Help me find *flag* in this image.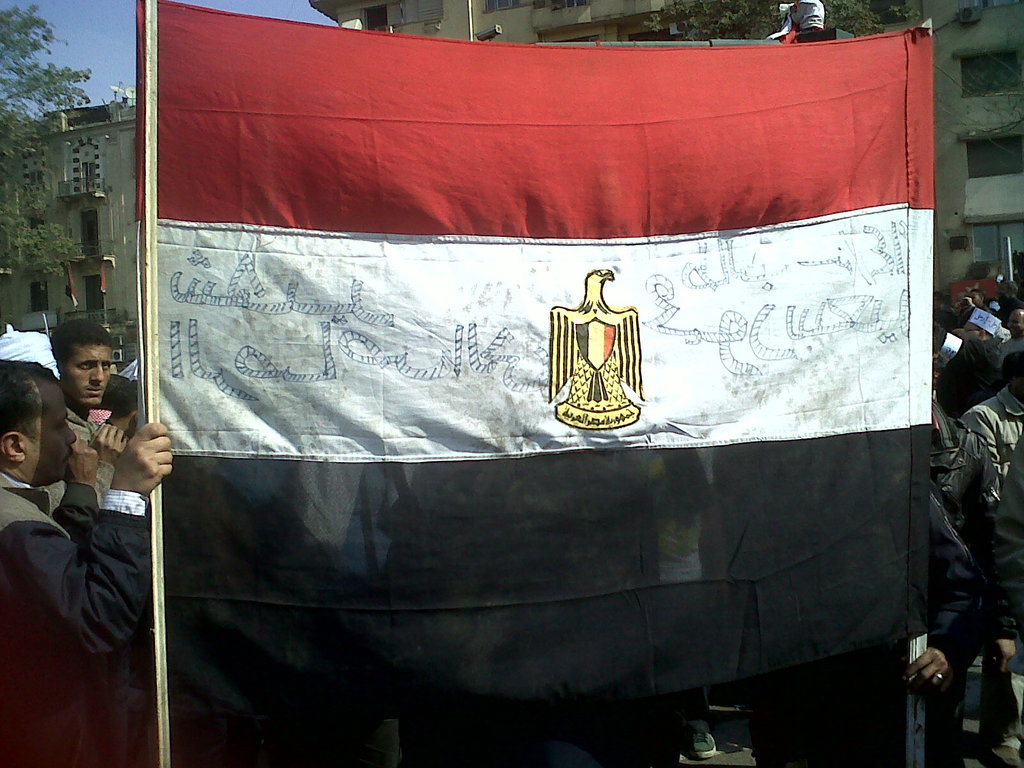
Found it: l=126, t=22, r=968, b=680.
